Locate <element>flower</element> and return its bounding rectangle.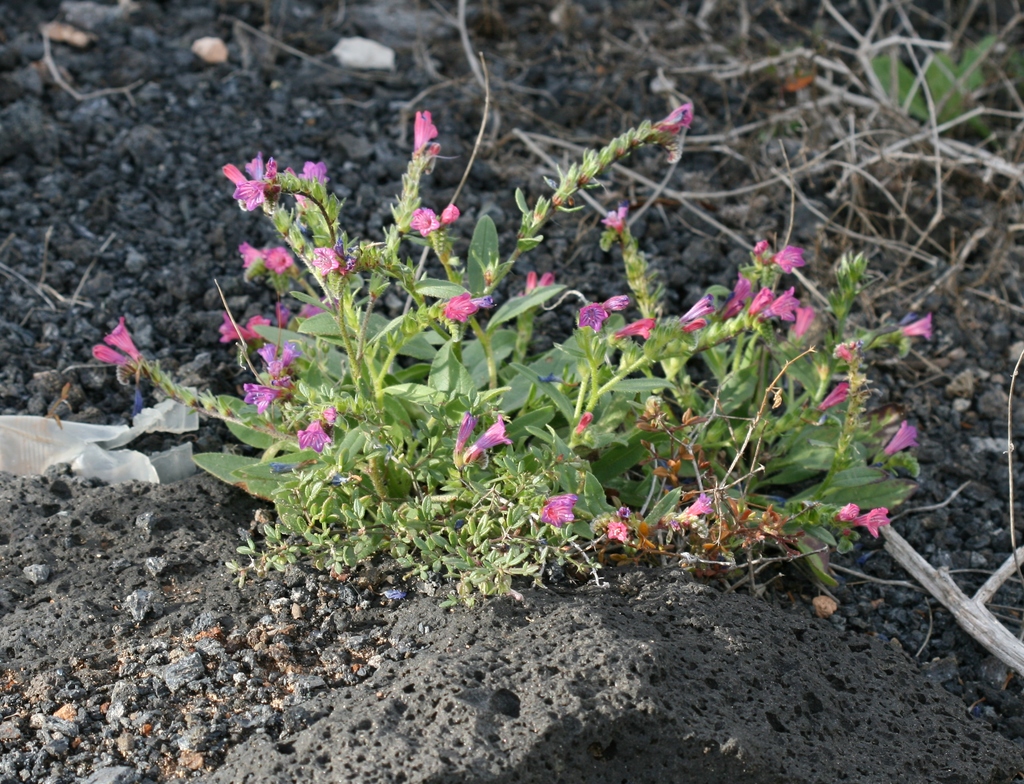
x1=772 y1=248 x2=808 y2=271.
